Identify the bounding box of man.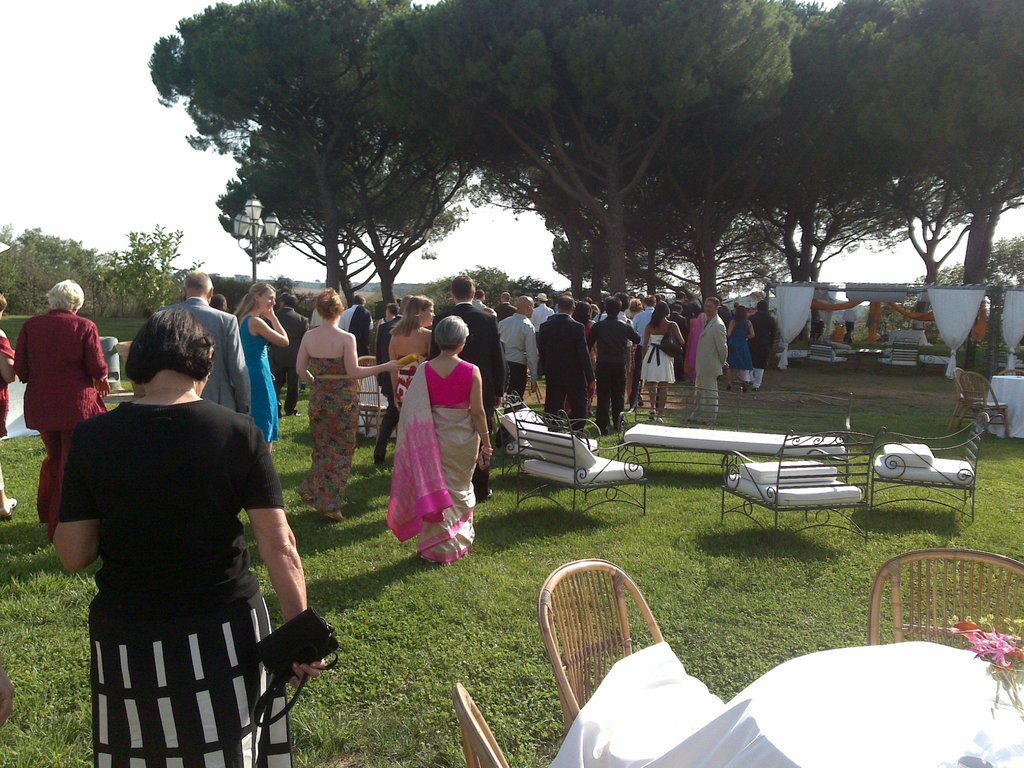
493/295/541/445.
